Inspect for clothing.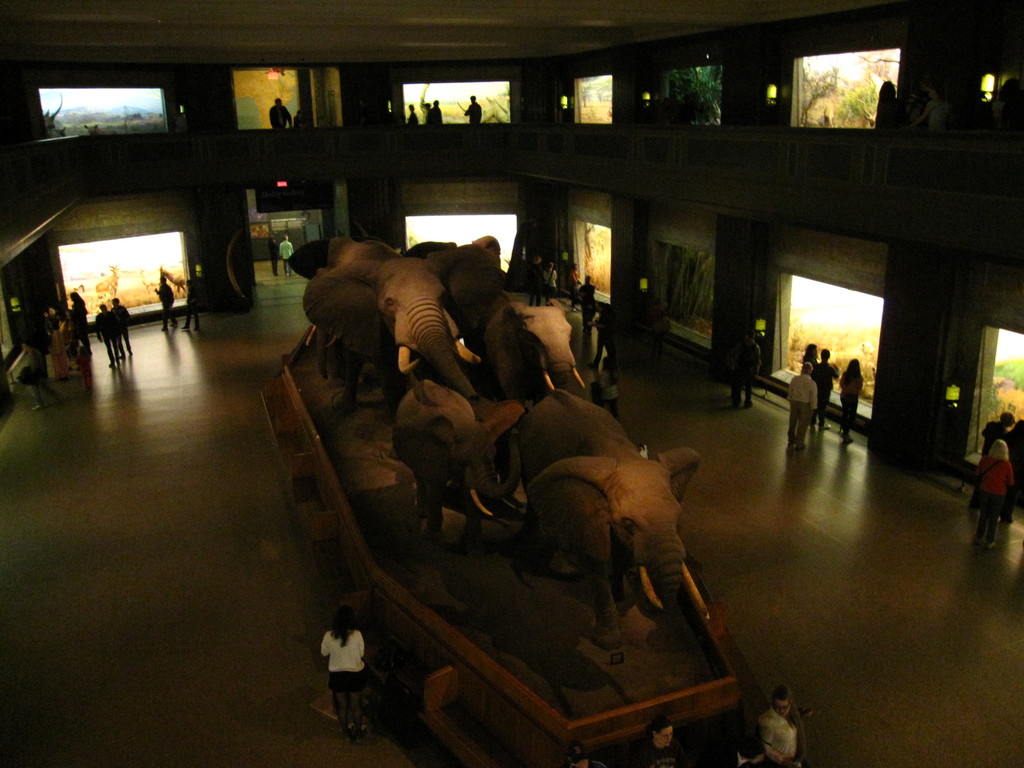
Inspection: [633,746,700,767].
